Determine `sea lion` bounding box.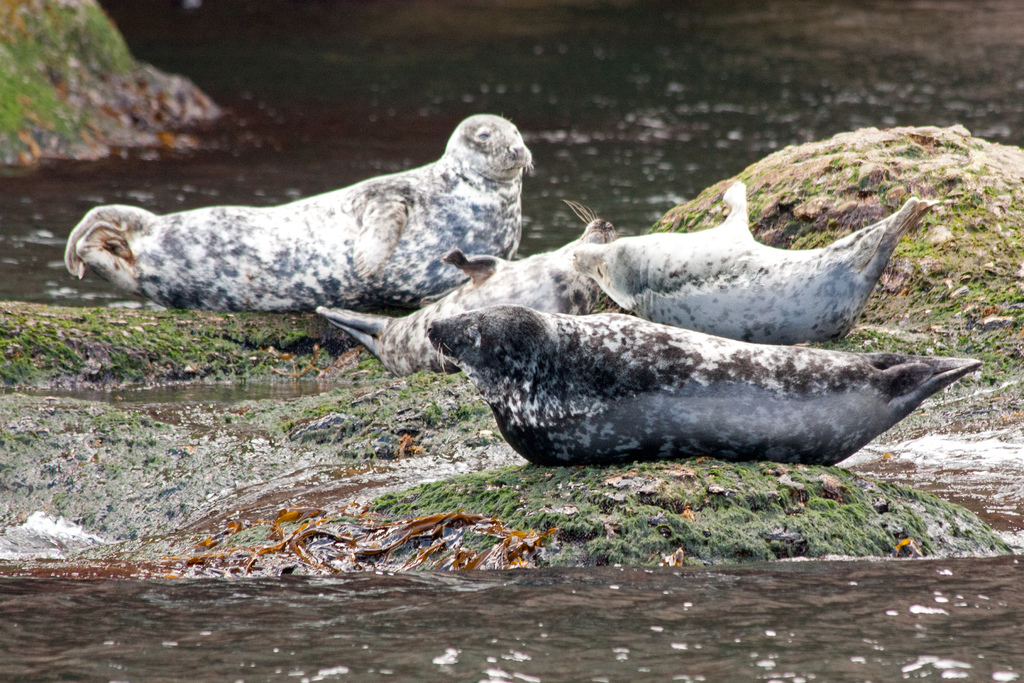
Determined: bbox=(61, 114, 531, 304).
